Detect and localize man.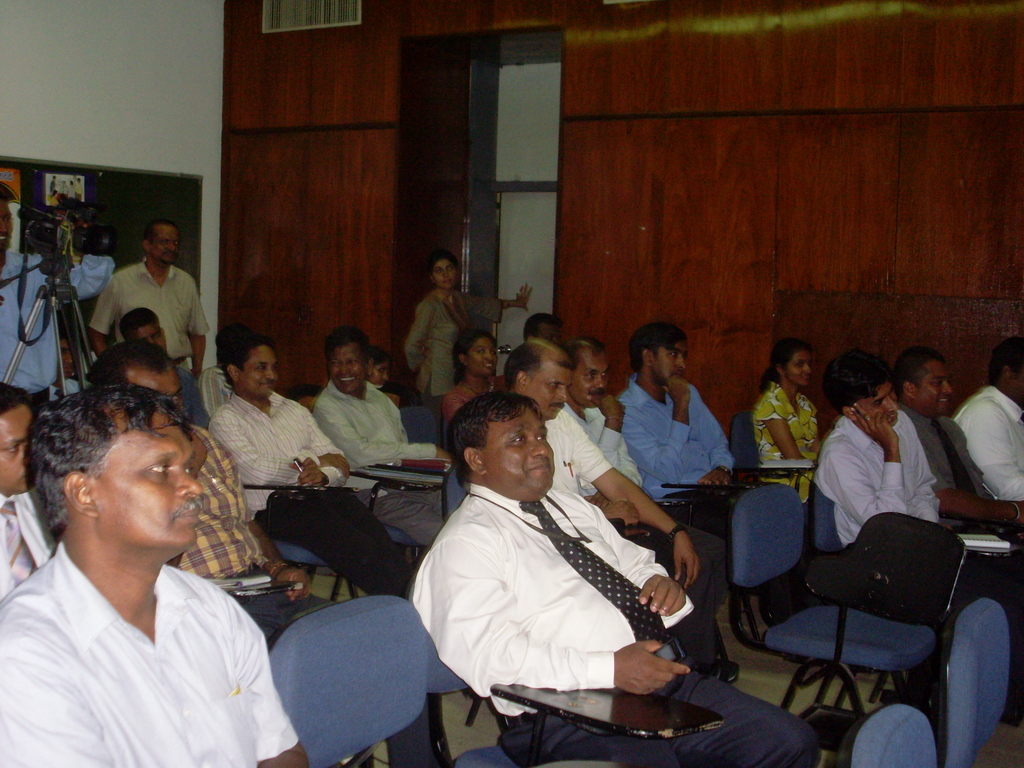
Localized at 893/340/1023/549.
